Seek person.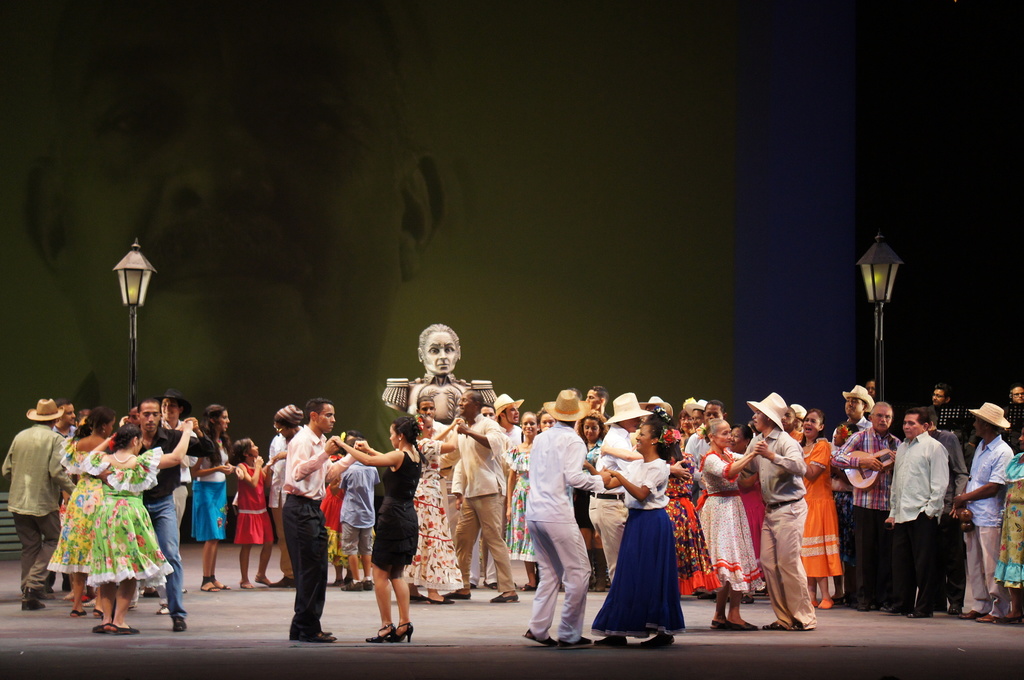
rect(50, 401, 81, 442).
